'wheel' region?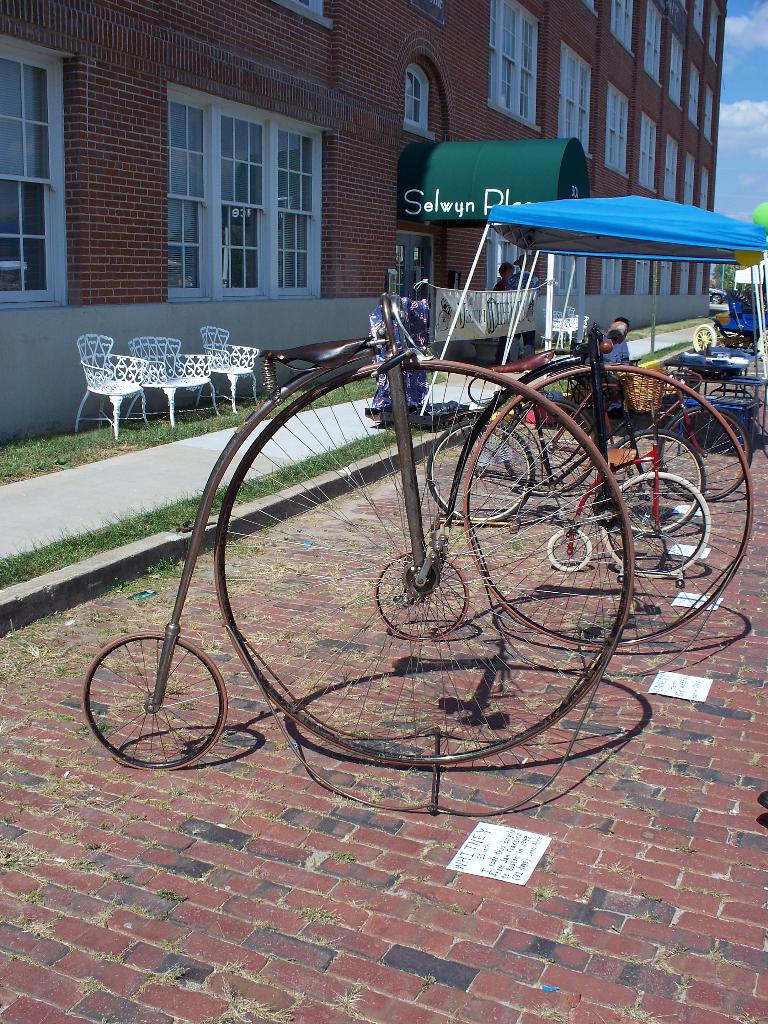
[426,419,534,526]
